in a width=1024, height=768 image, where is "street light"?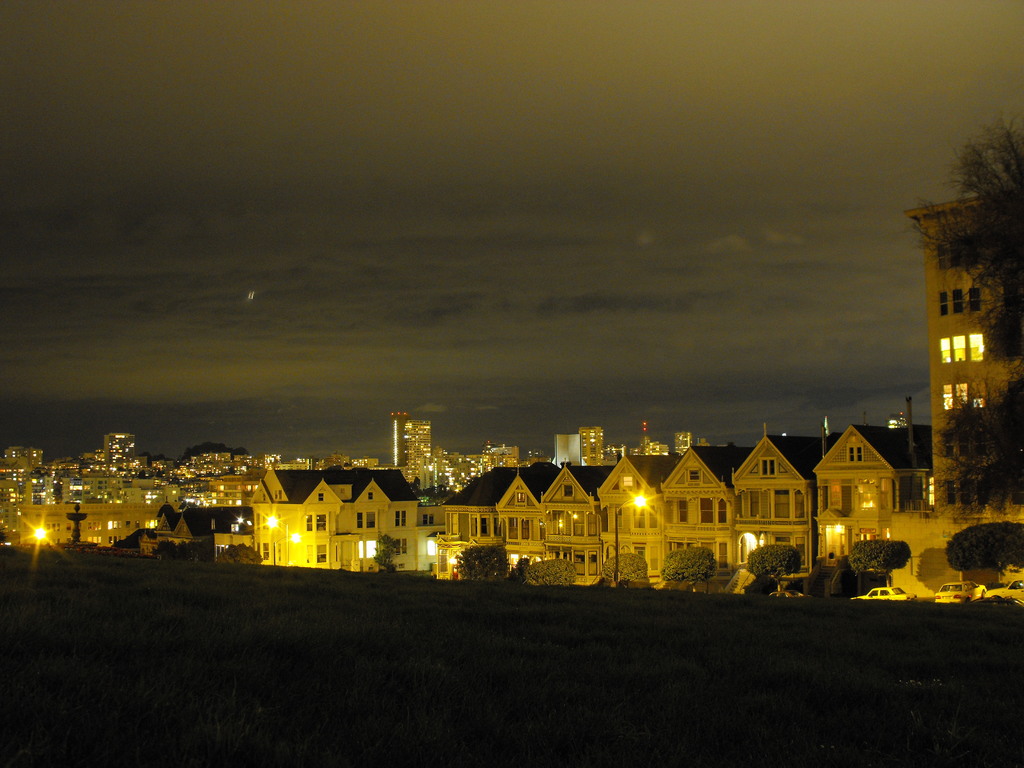
detection(268, 513, 291, 566).
